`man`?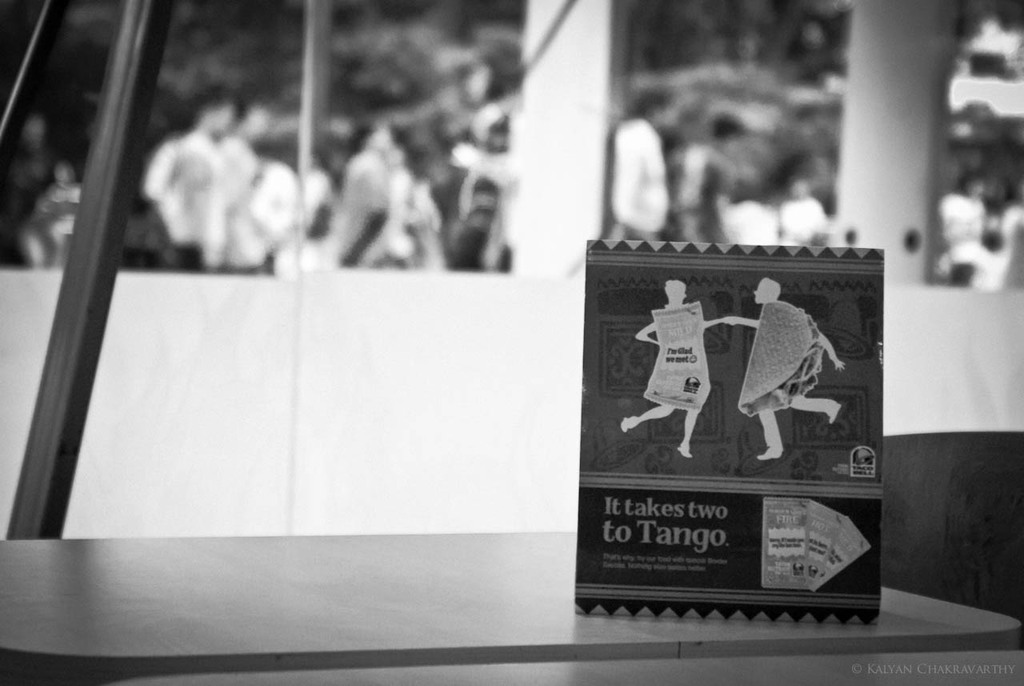
{"left": 781, "top": 182, "right": 830, "bottom": 249}
